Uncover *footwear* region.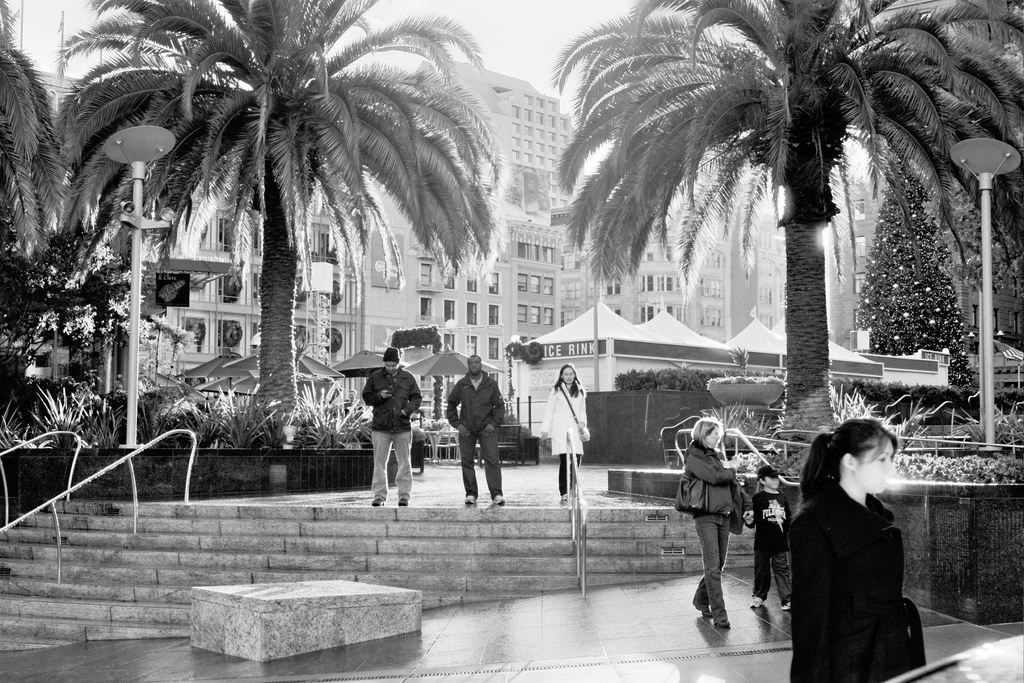
Uncovered: select_region(463, 494, 474, 502).
